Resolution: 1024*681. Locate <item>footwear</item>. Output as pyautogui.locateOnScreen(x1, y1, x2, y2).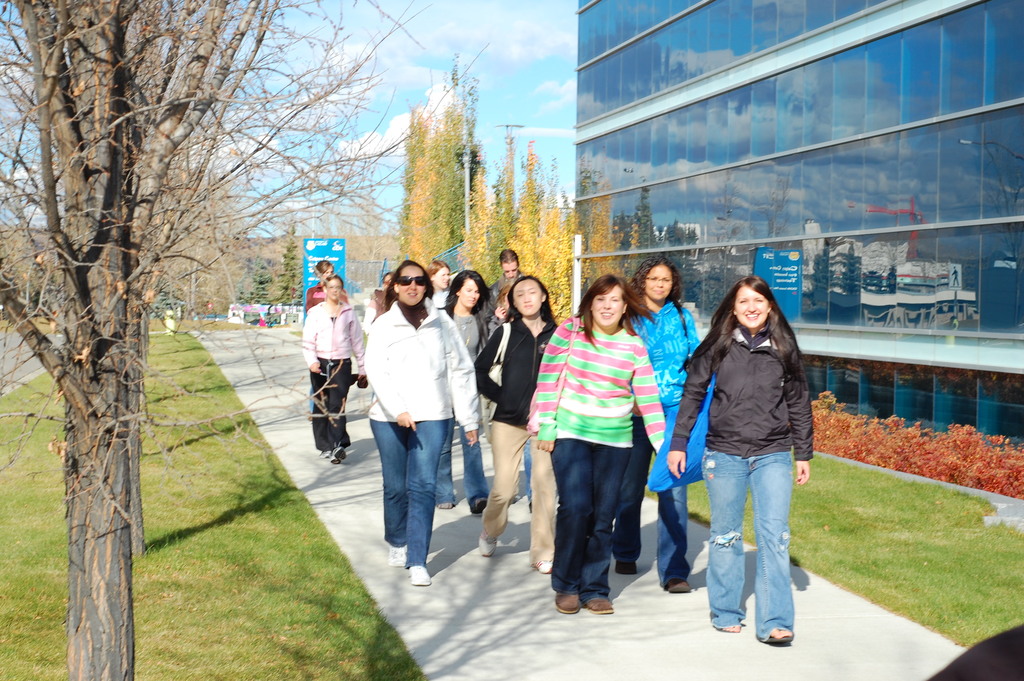
pyautogui.locateOnScreen(762, 620, 793, 657).
